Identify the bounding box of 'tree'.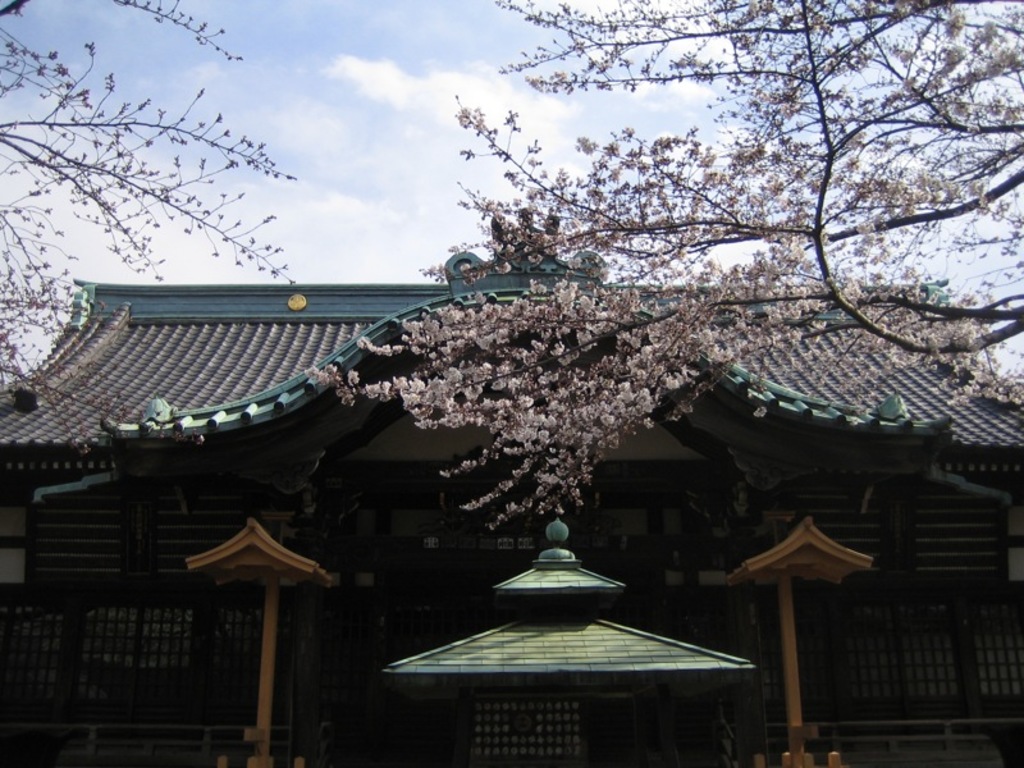
{"left": 298, "top": 0, "right": 1023, "bottom": 539}.
